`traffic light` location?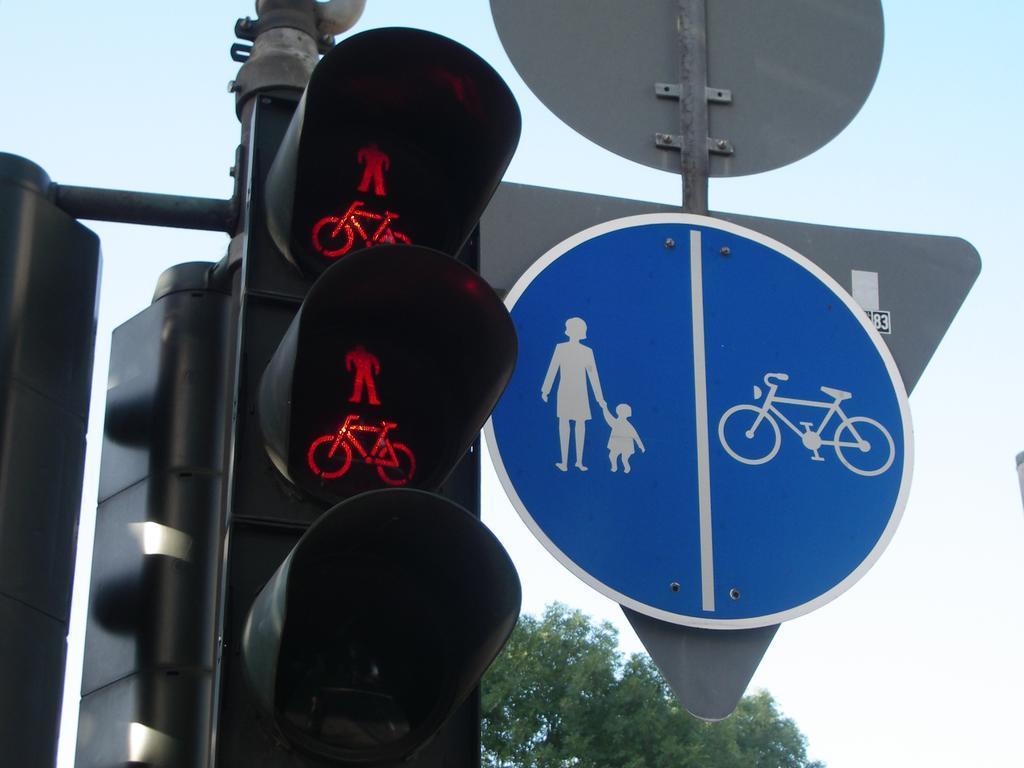
72:260:217:767
